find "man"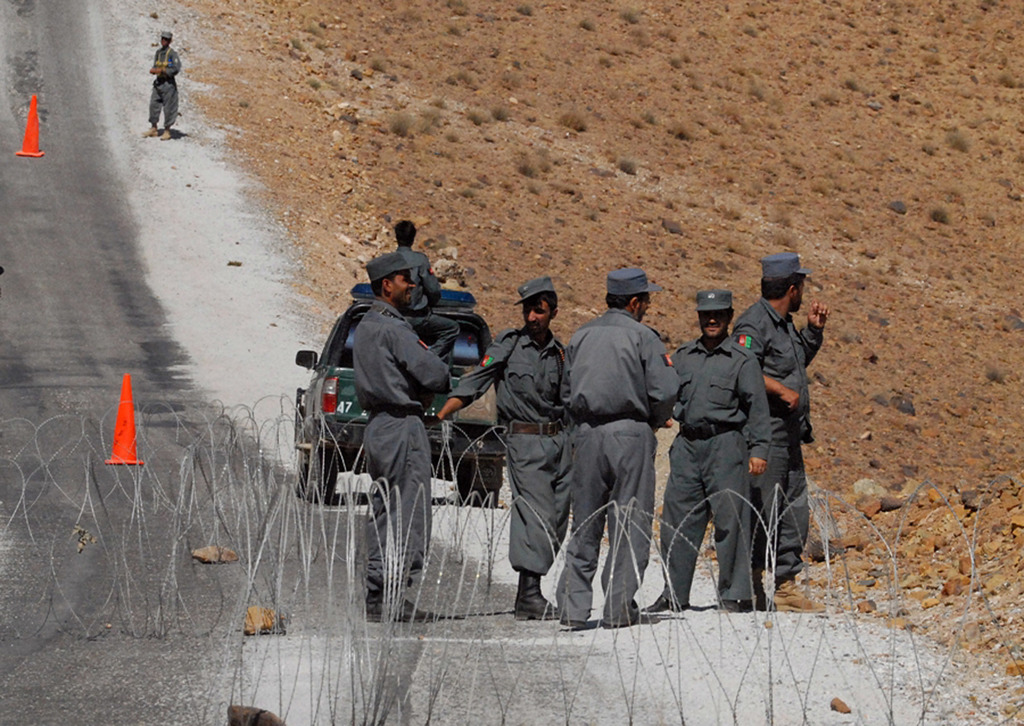
557/272/684/630
